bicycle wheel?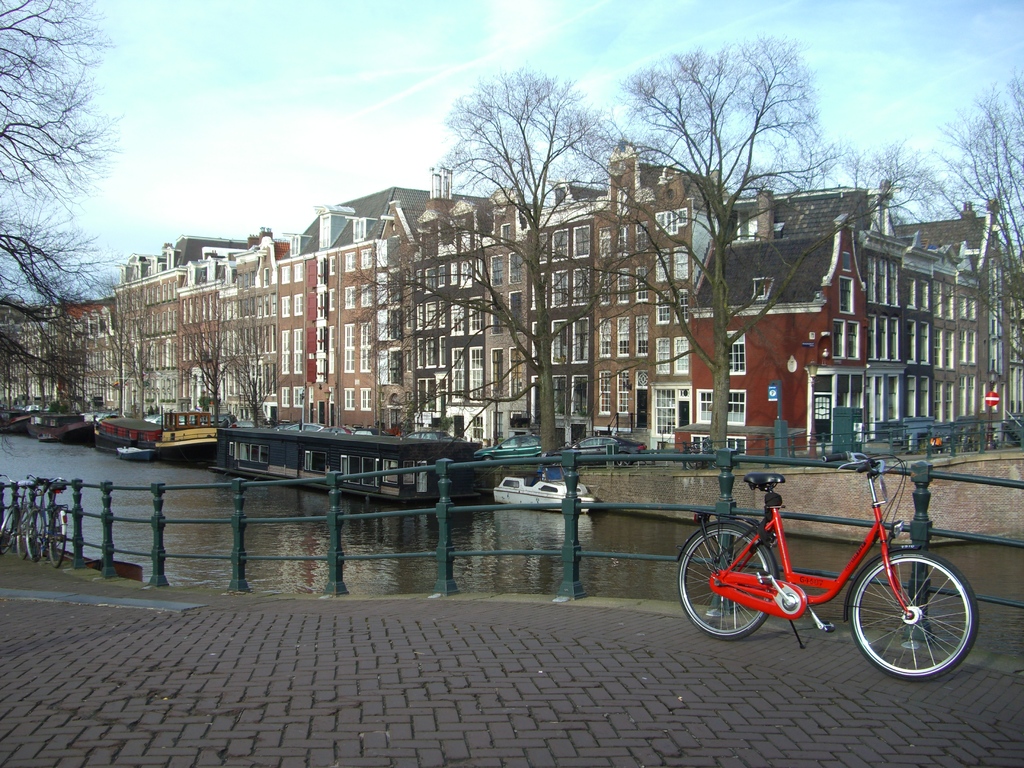
<box>47,509,67,572</box>
